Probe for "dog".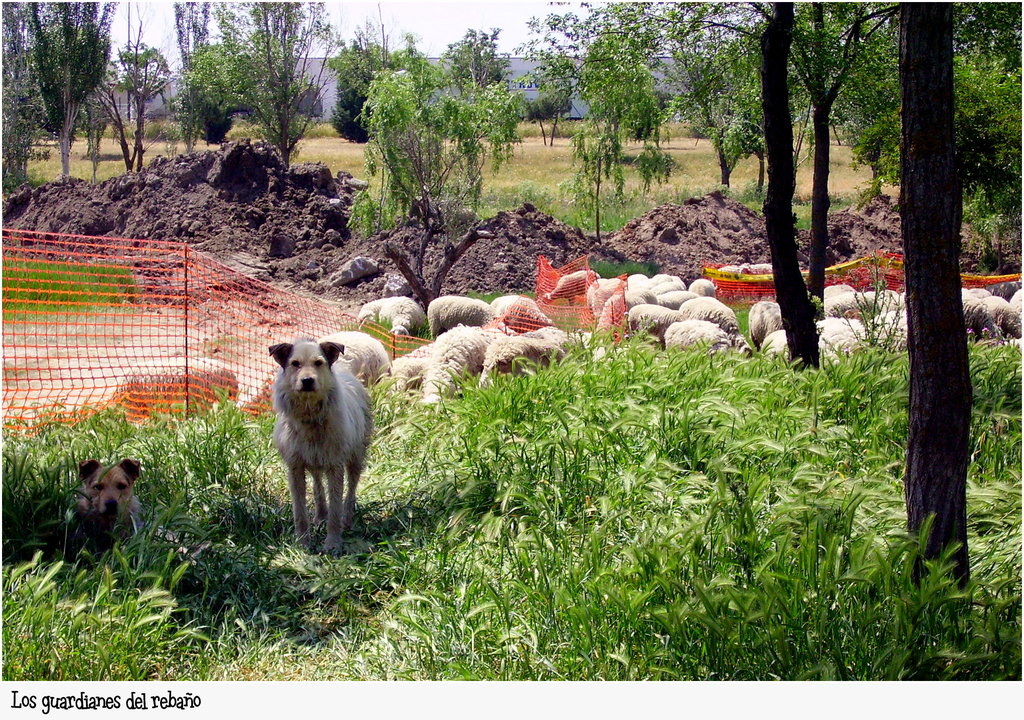
Probe result: 63/454/145/560.
